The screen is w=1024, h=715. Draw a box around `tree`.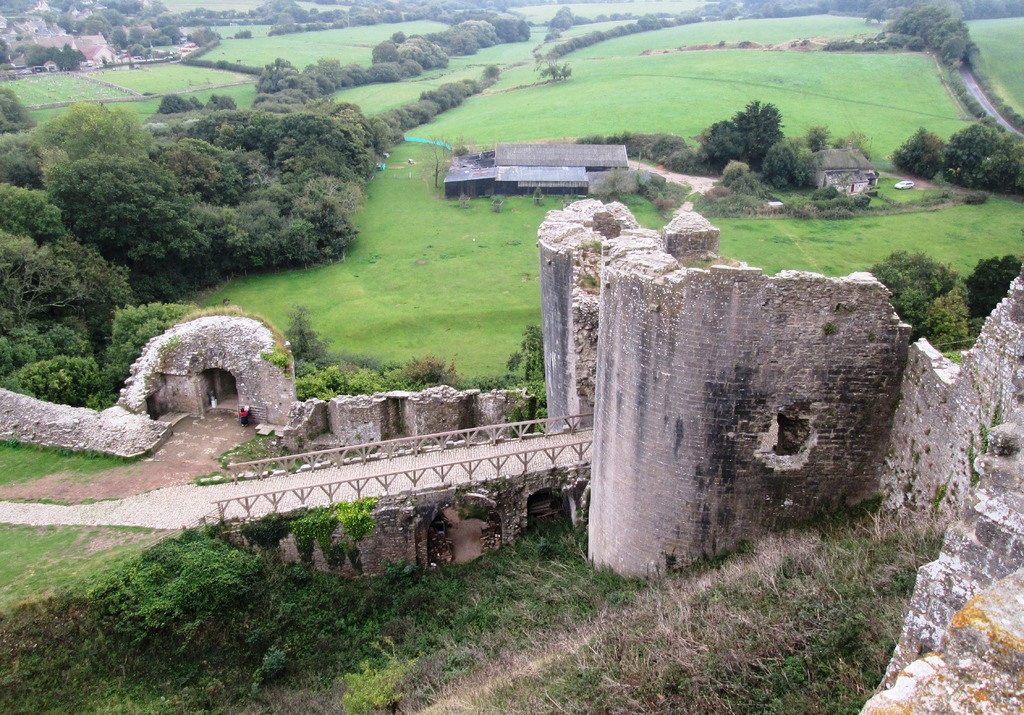
833 127 872 154.
